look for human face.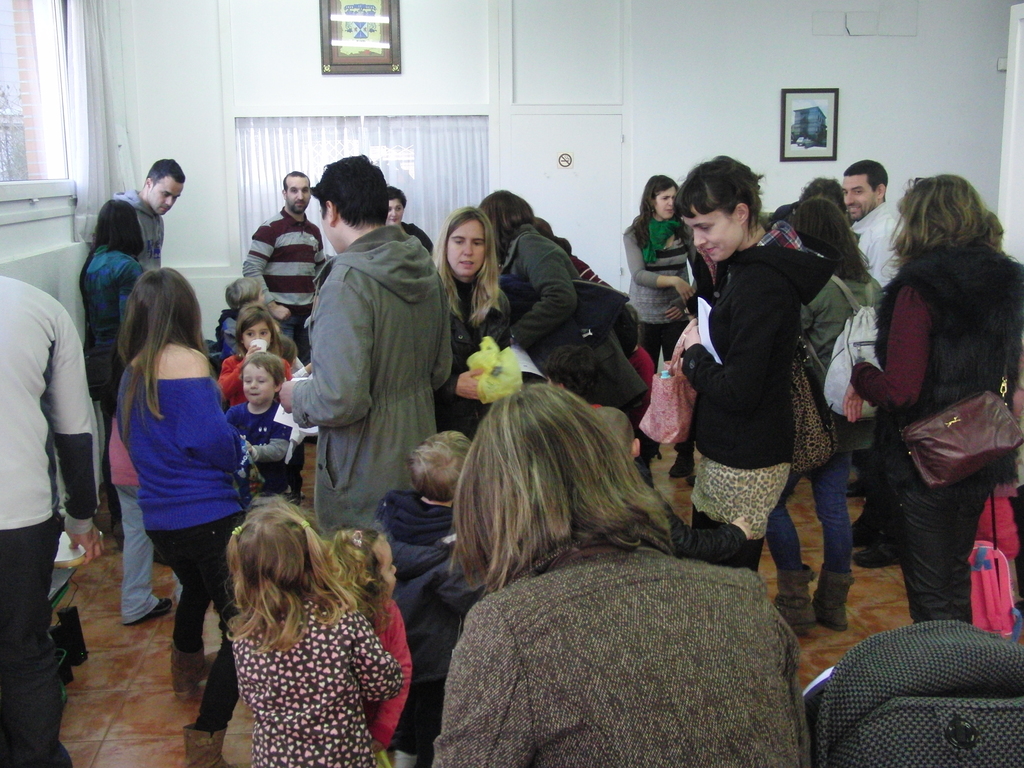
Found: pyautogui.locateOnScreen(842, 177, 874, 220).
